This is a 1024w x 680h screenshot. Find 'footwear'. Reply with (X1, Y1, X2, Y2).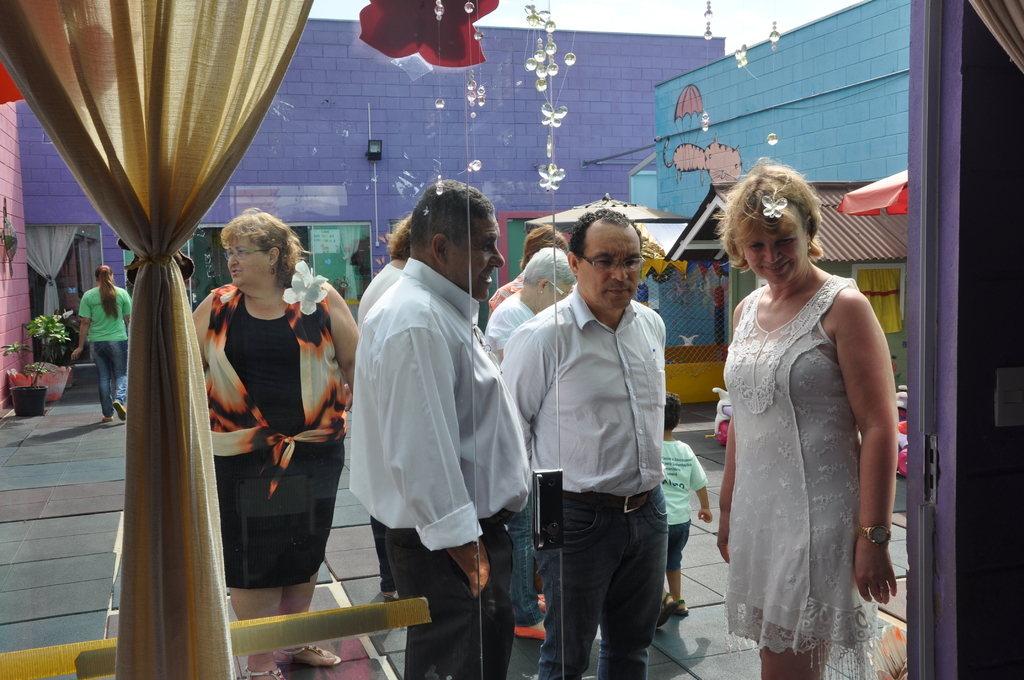
(659, 594, 676, 633).
